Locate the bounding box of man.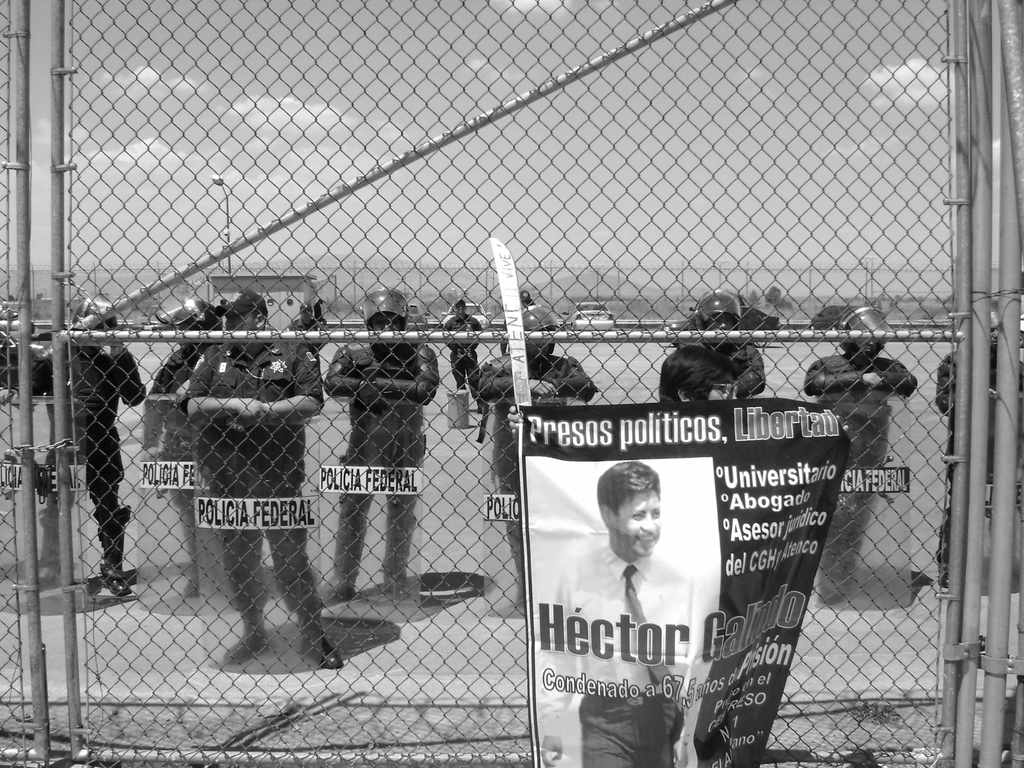
Bounding box: {"left": 674, "top": 288, "right": 765, "bottom": 401}.
